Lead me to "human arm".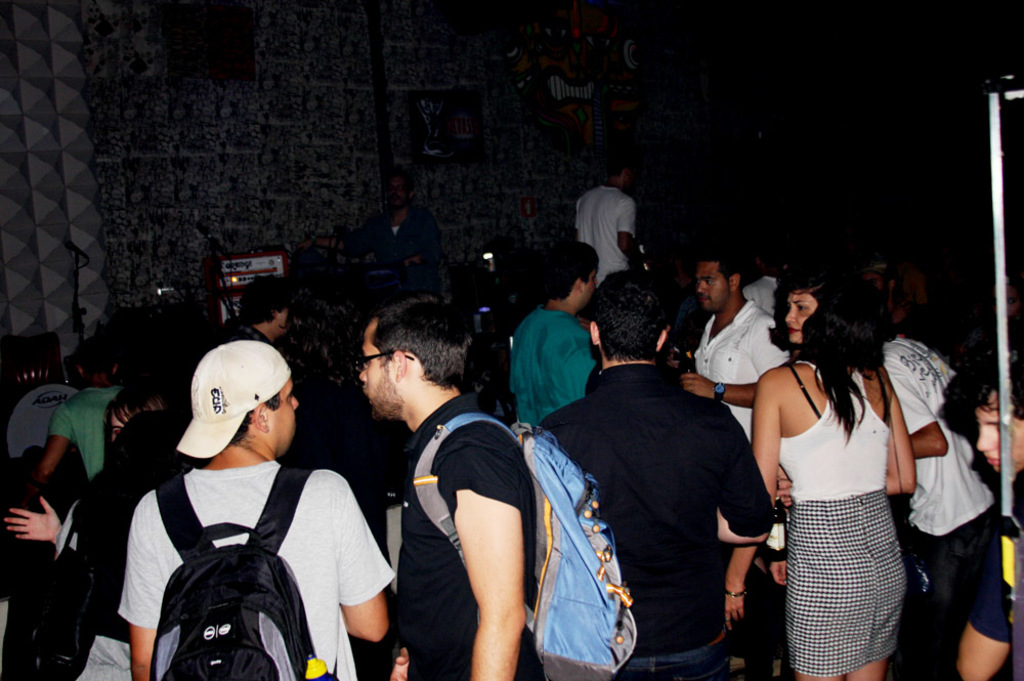
Lead to <region>884, 356, 950, 459</region>.
